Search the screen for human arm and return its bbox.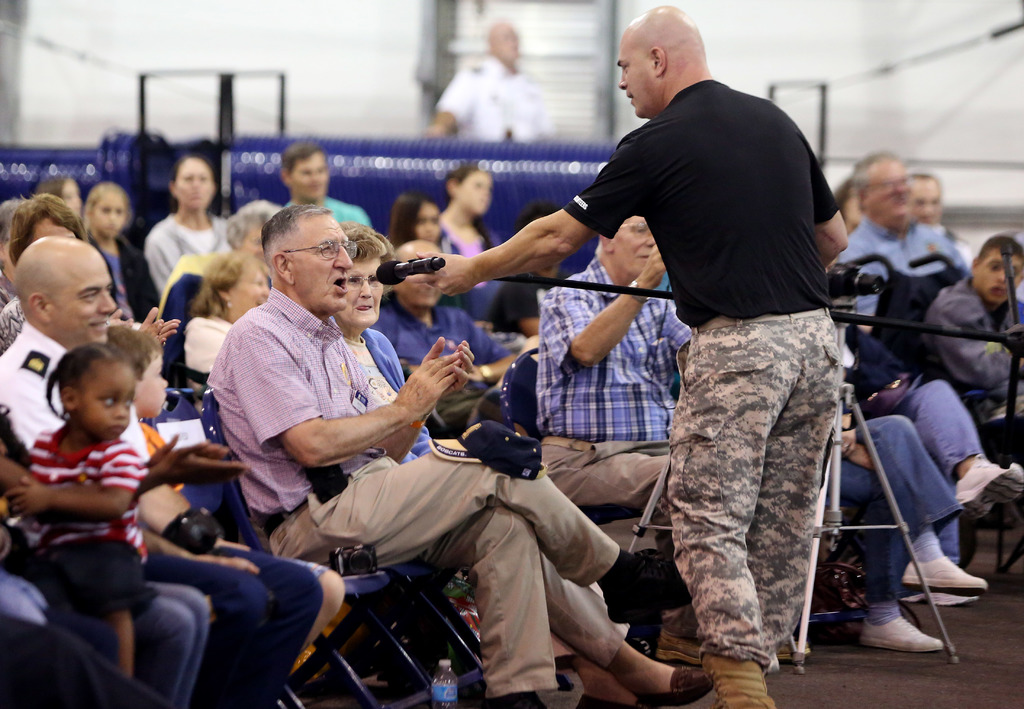
Found: <box>141,306,177,345</box>.
